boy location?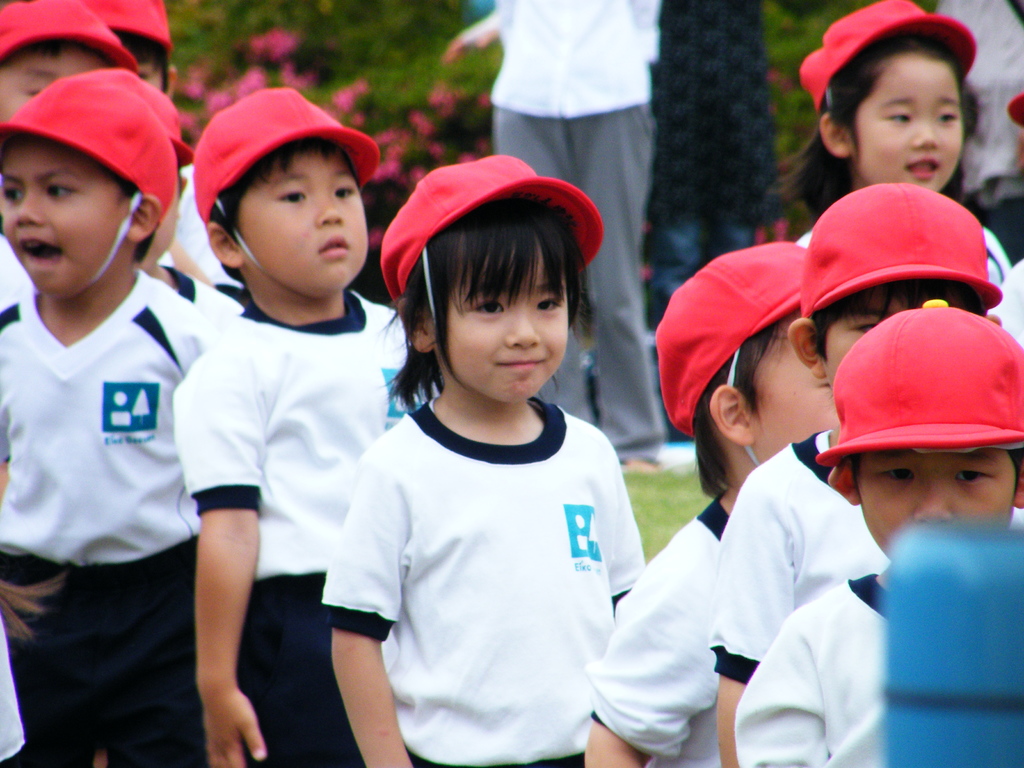
rect(582, 227, 846, 767)
